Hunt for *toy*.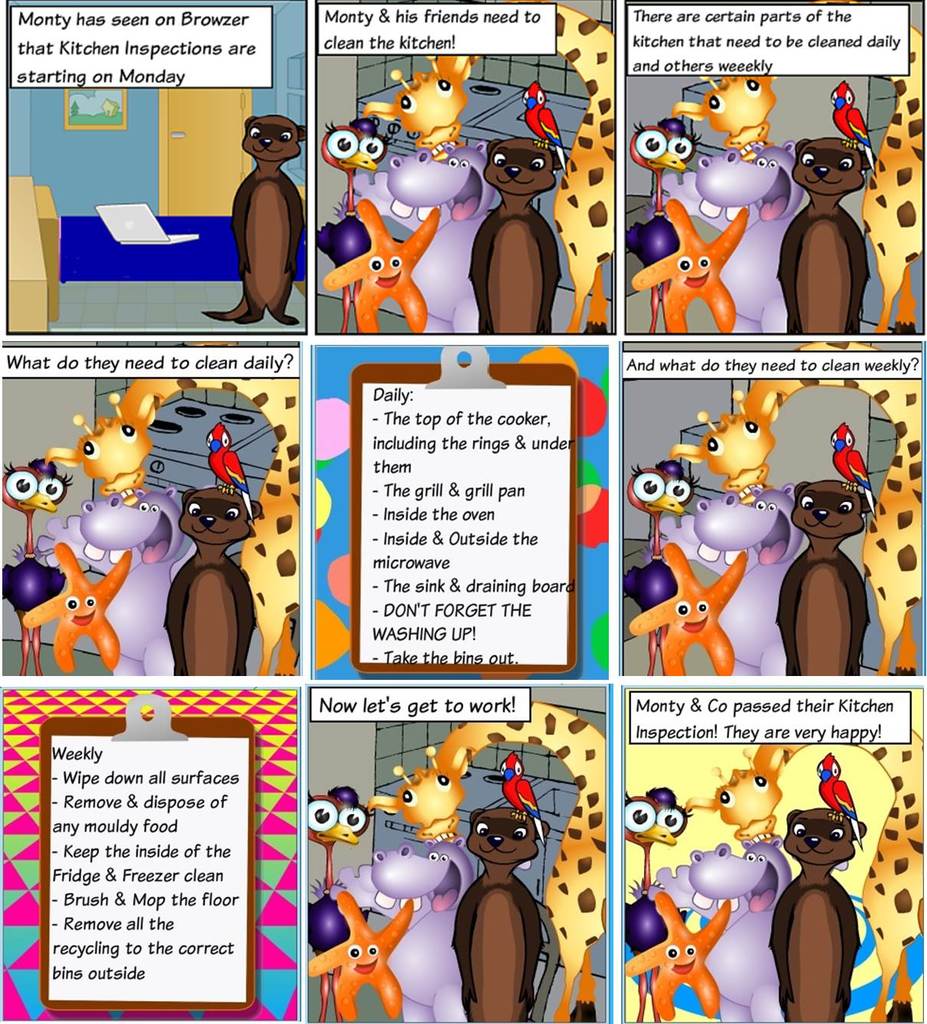
Hunted down at <bbox>370, 697, 604, 1019</bbox>.
